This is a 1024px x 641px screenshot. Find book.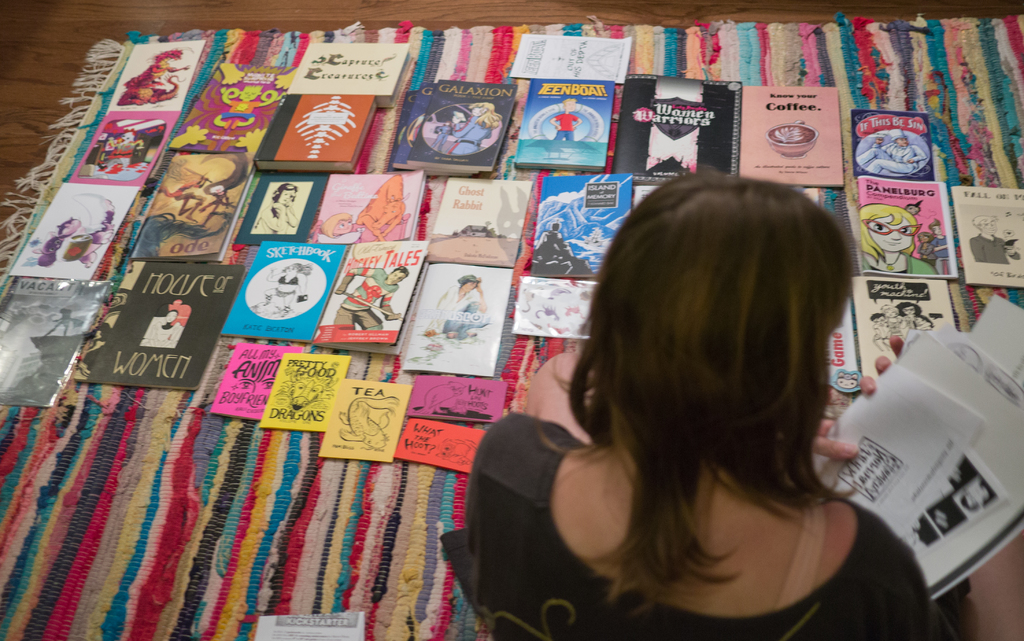
Bounding box: {"x1": 113, "y1": 31, "x2": 215, "y2": 111}.
